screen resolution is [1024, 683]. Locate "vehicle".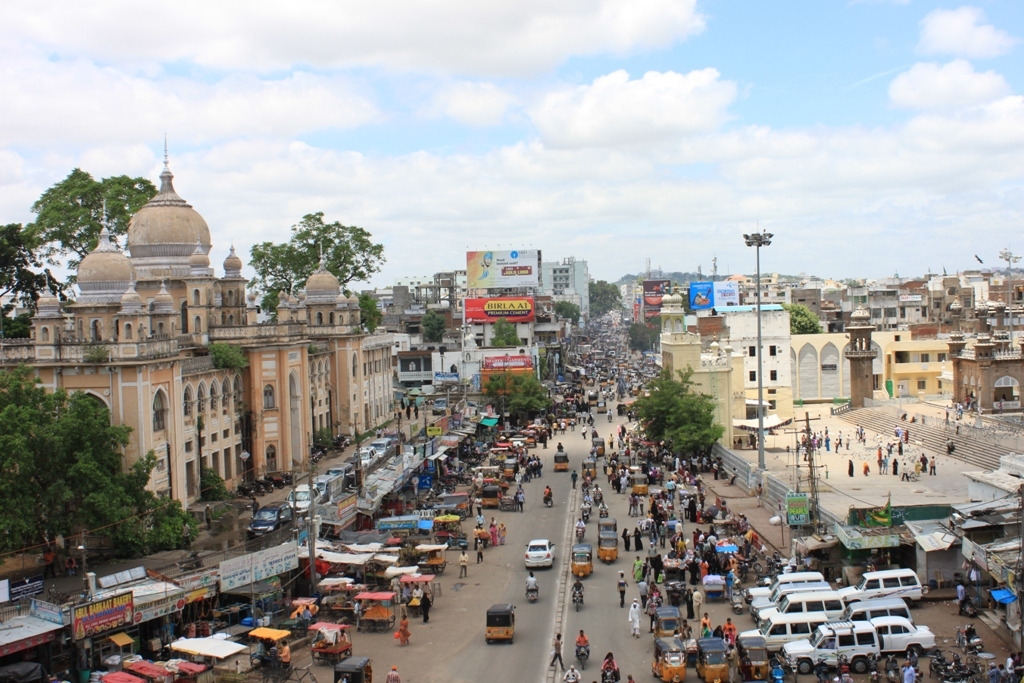
<box>525,575,549,610</box>.
